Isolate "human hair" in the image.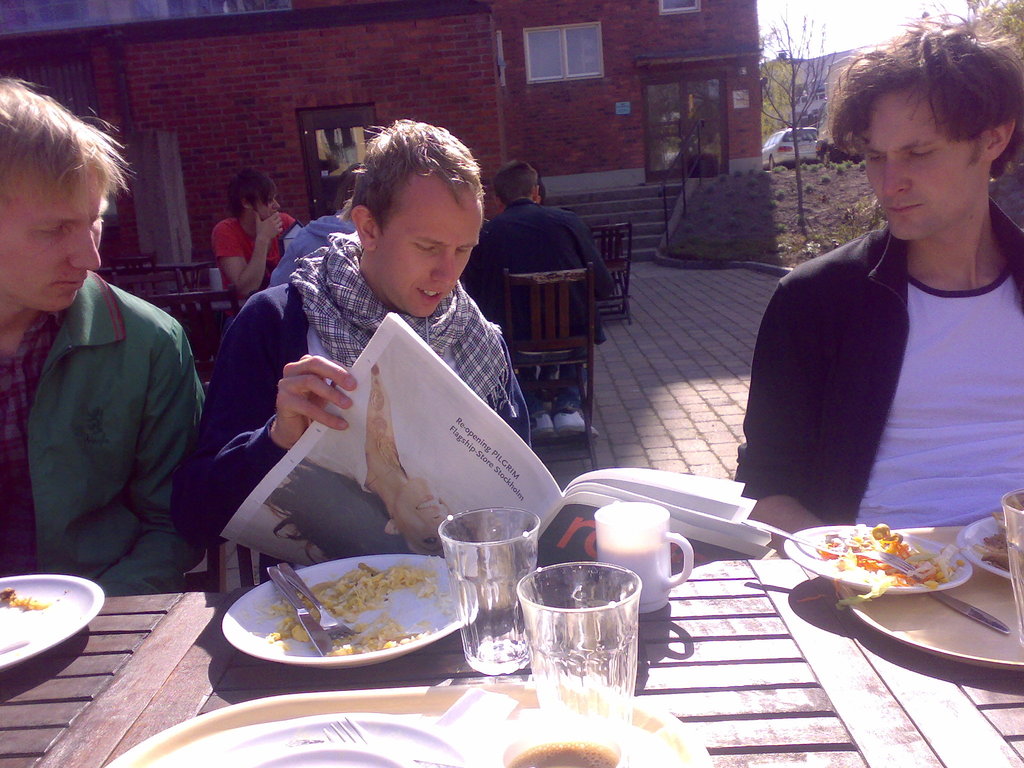
Isolated region: (left=227, top=170, right=278, bottom=220).
